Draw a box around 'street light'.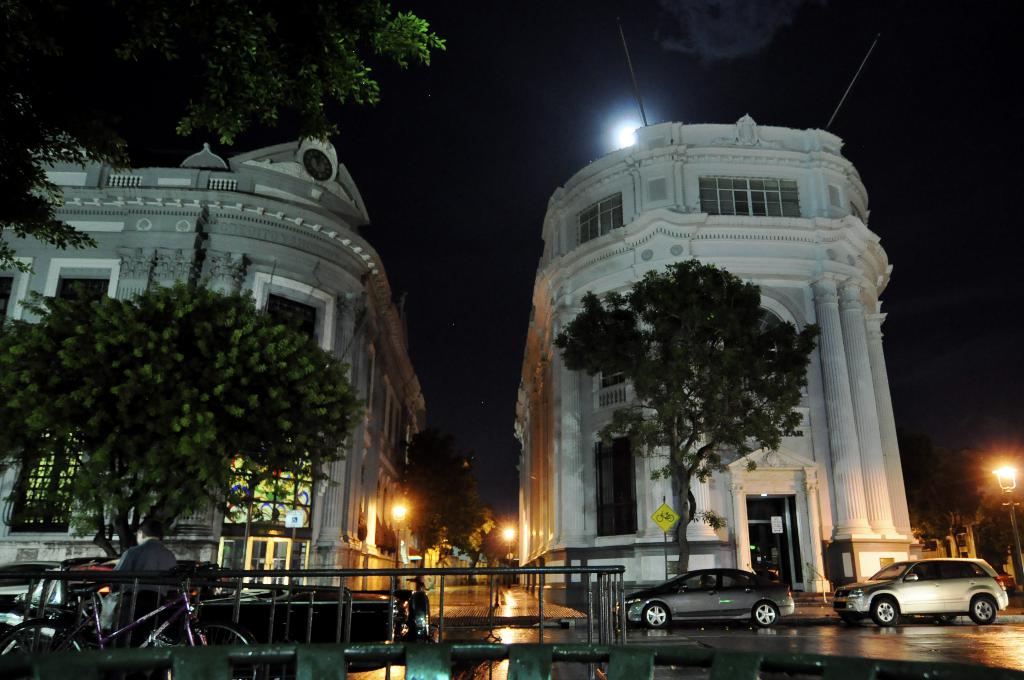
bbox(989, 464, 1023, 585).
